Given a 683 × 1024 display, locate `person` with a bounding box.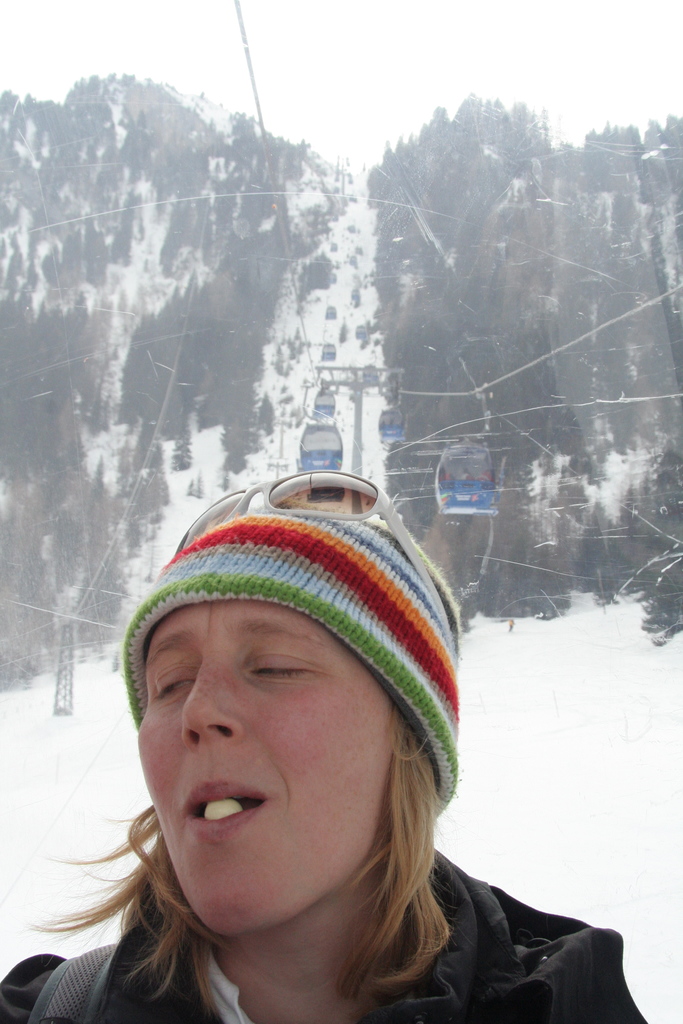
Located: [left=54, top=365, right=556, bottom=1023].
